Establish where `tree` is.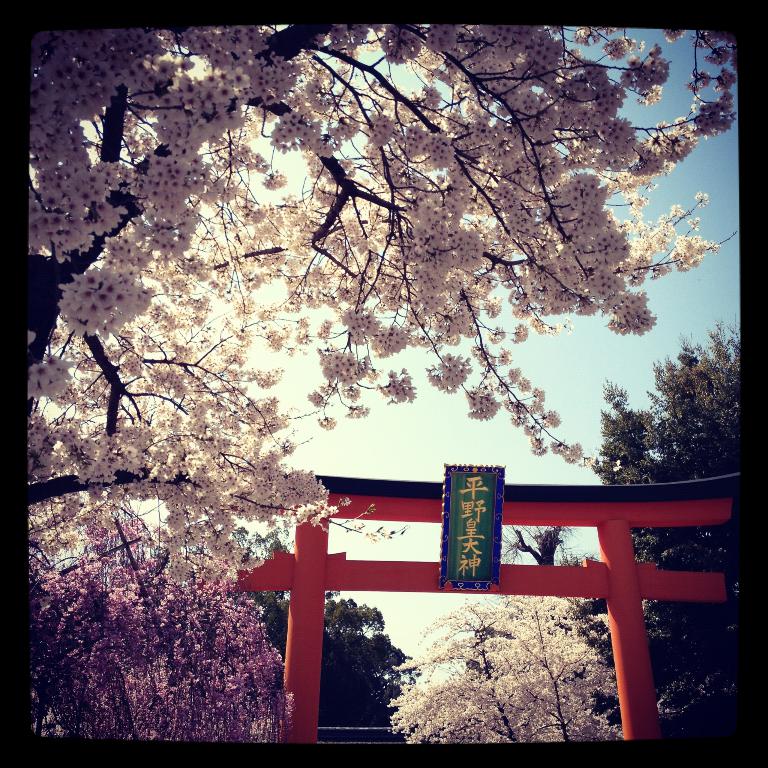
Established at detection(29, 22, 738, 597).
